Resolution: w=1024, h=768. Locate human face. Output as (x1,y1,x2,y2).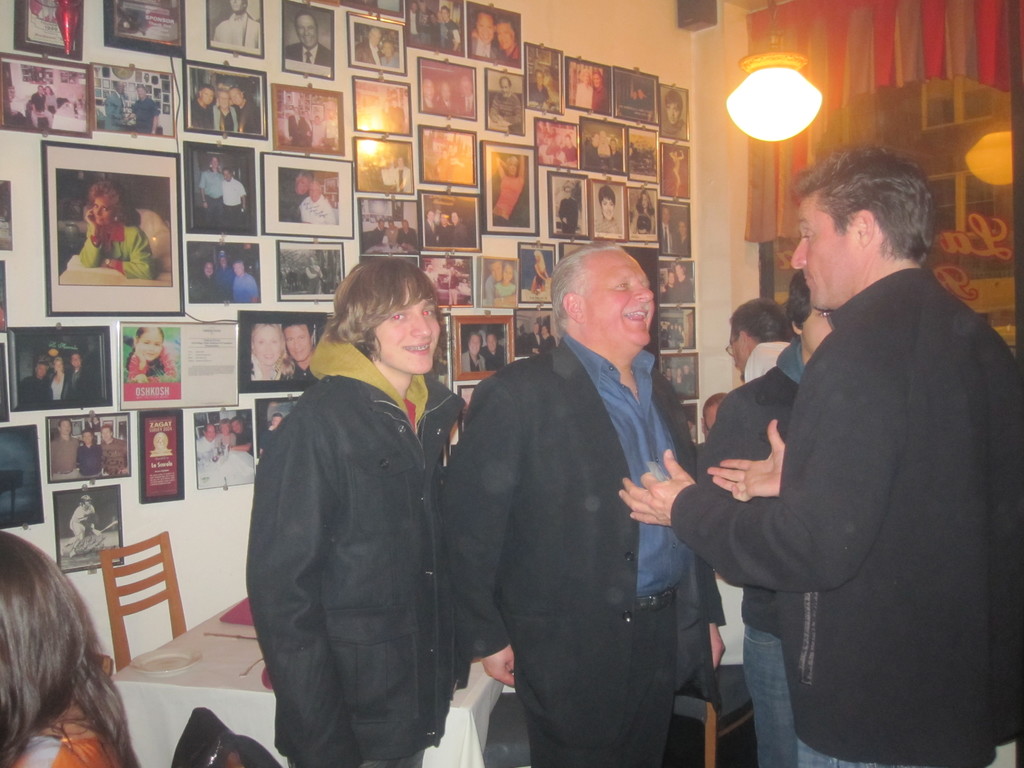
(438,9,449,22).
